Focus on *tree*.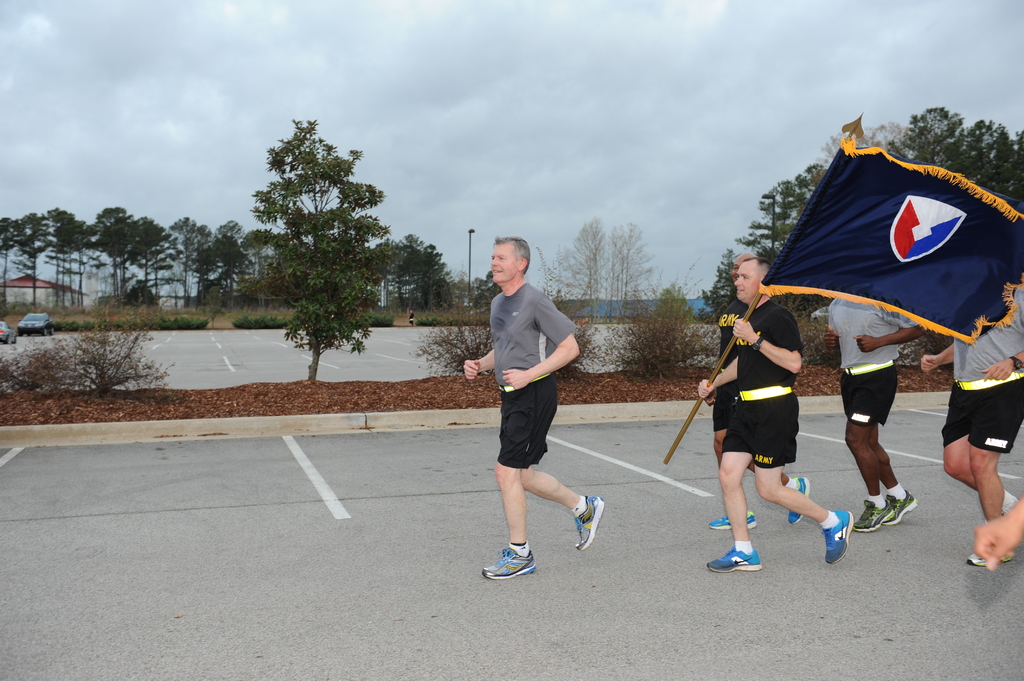
Focused at box=[234, 101, 417, 385].
